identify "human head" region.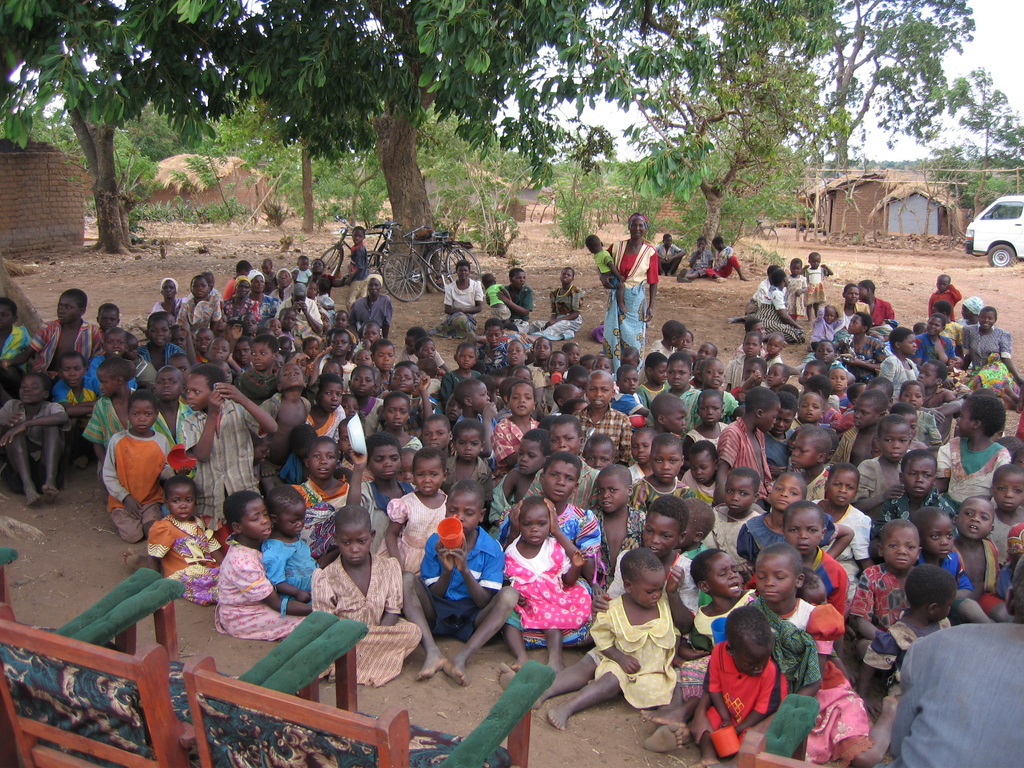
Region: <region>644, 349, 669, 387</region>.
